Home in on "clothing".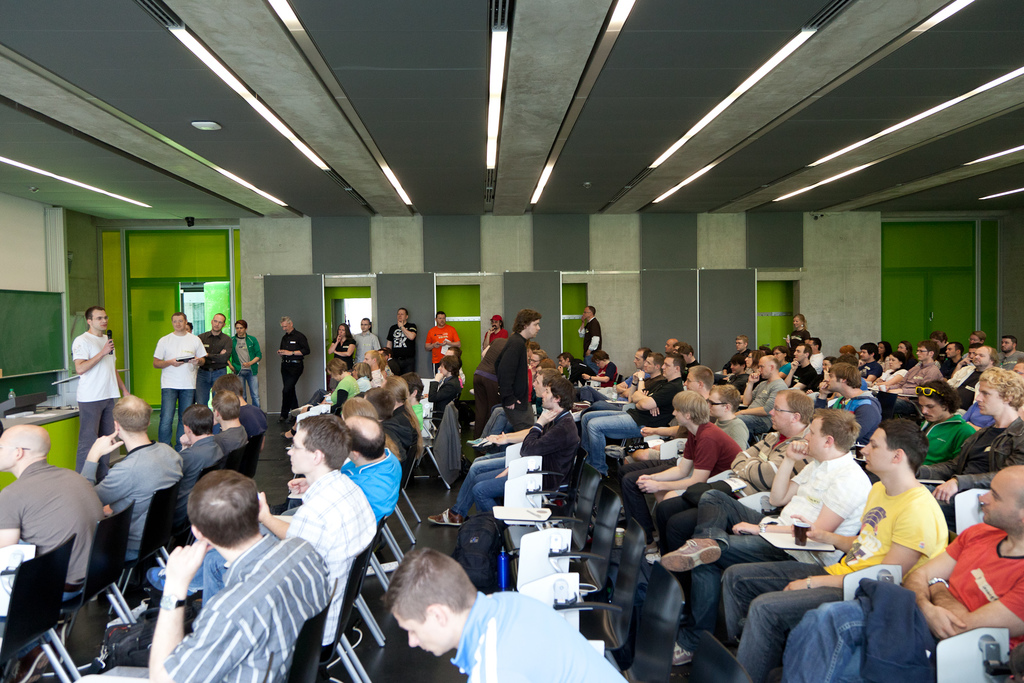
Homed in at region(591, 356, 618, 387).
